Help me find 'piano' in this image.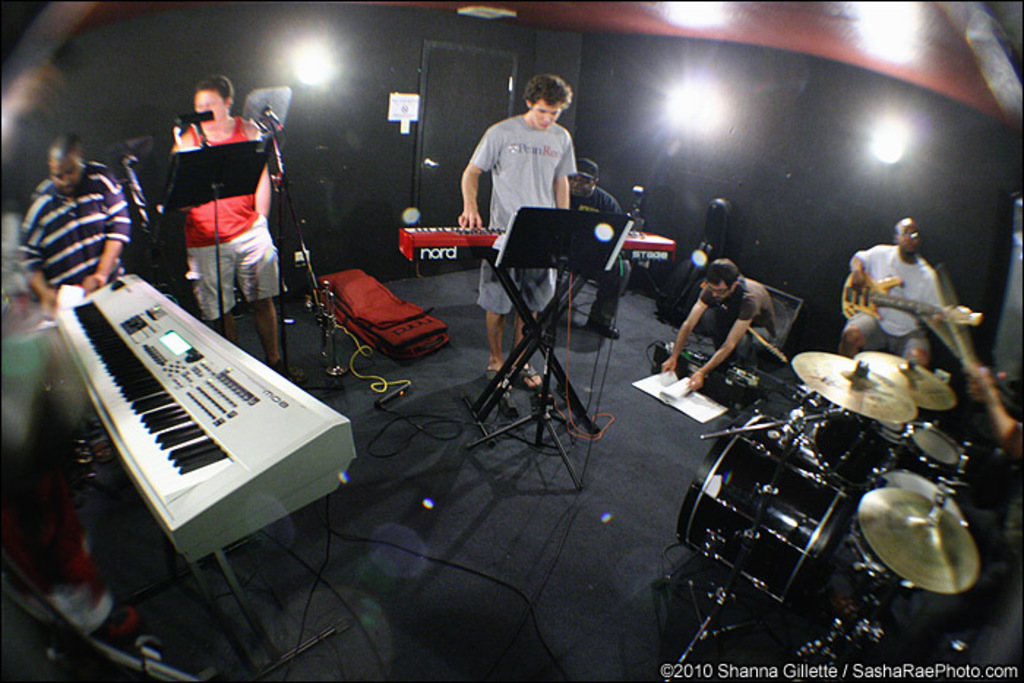
Found it: locate(28, 282, 309, 588).
